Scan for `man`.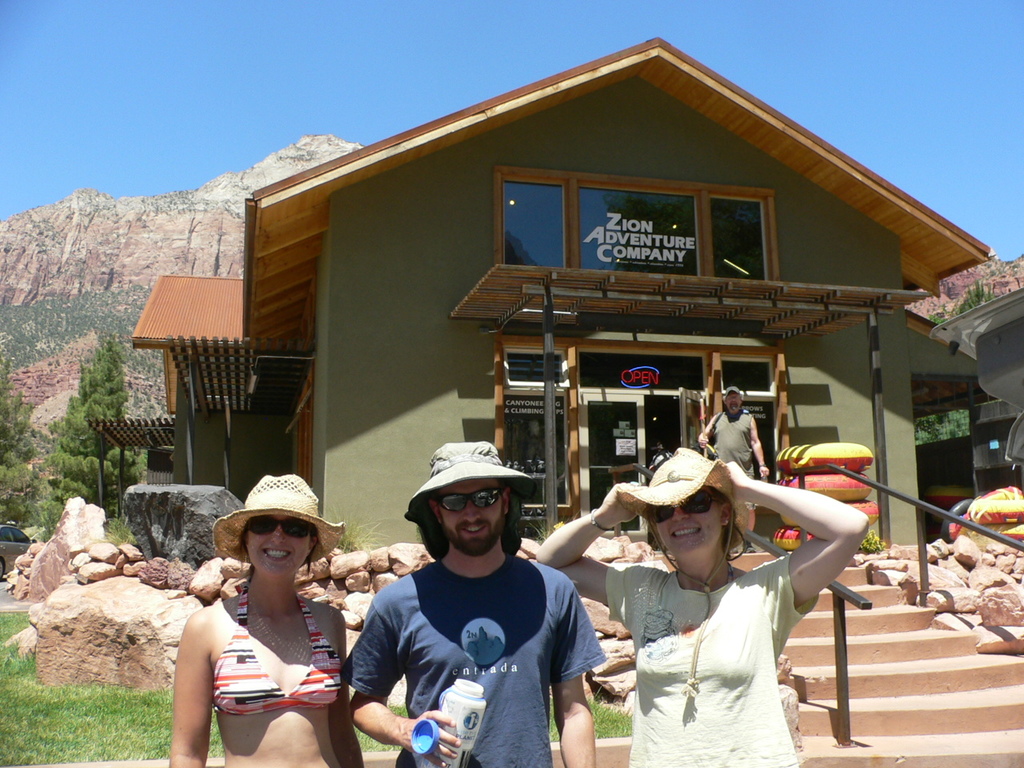
Scan result: <box>317,450,614,767</box>.
